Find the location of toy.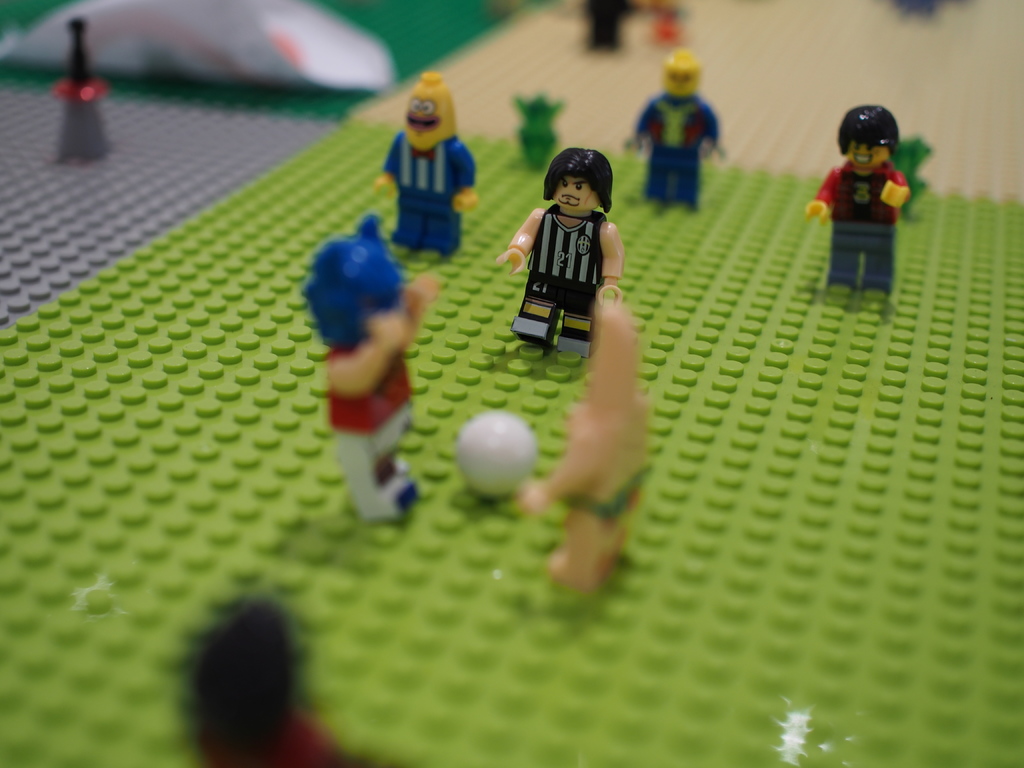
Location: (left=298, top=209, right=468, bottom=531).
